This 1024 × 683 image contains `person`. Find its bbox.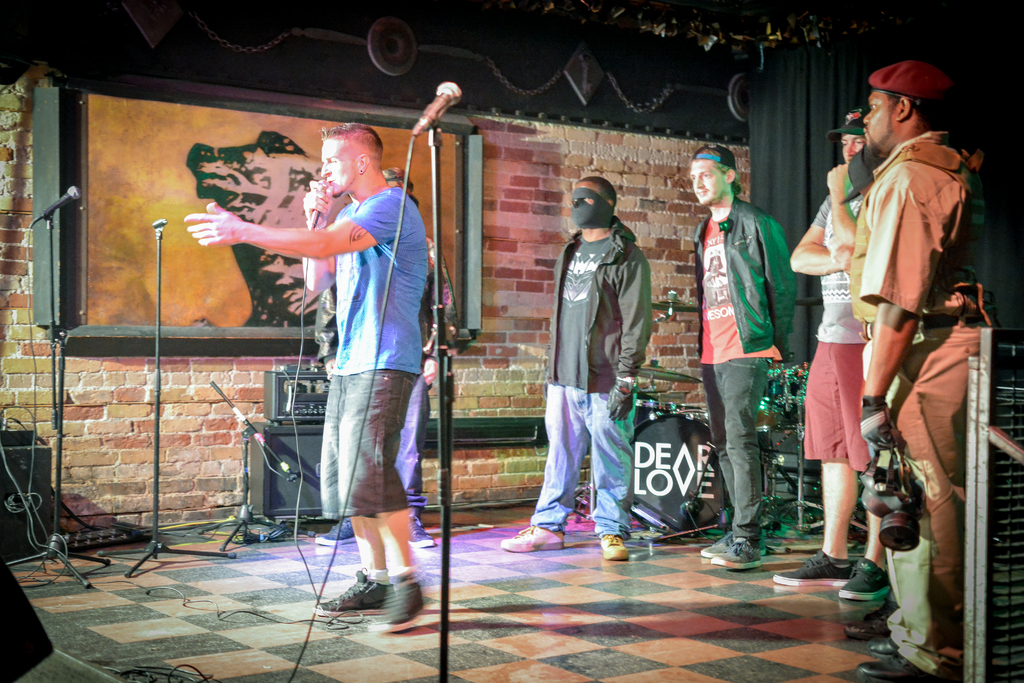
detection(500, 175, 653, 561).
